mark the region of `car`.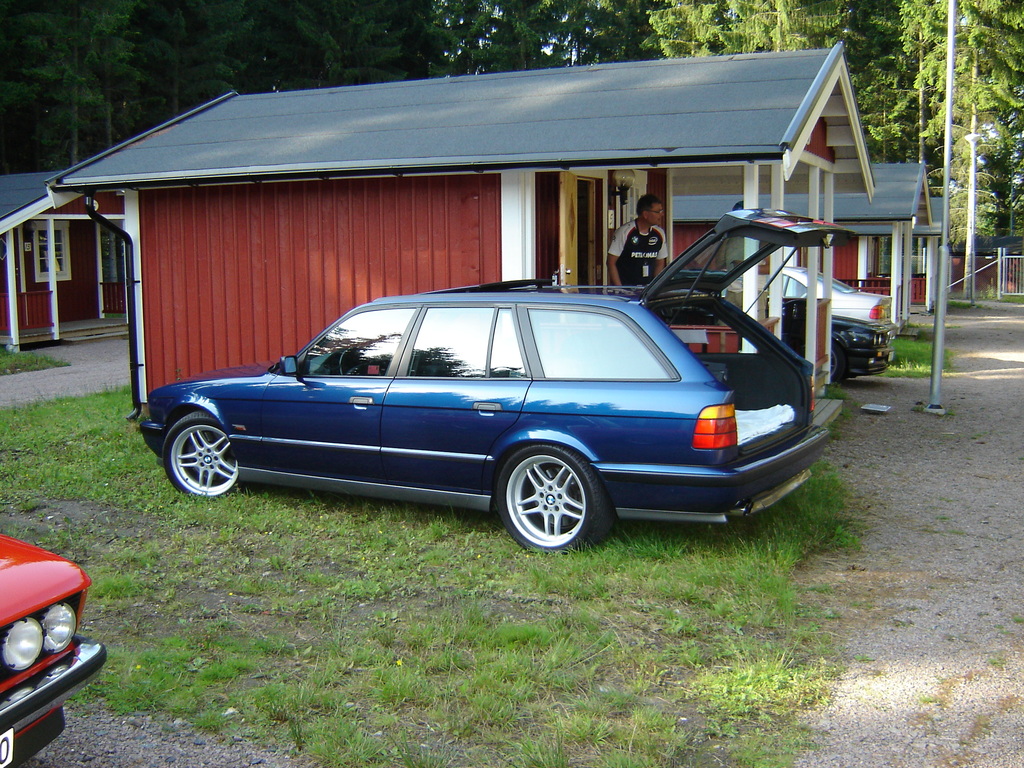
Region: region(0, 532, 108, 767).
